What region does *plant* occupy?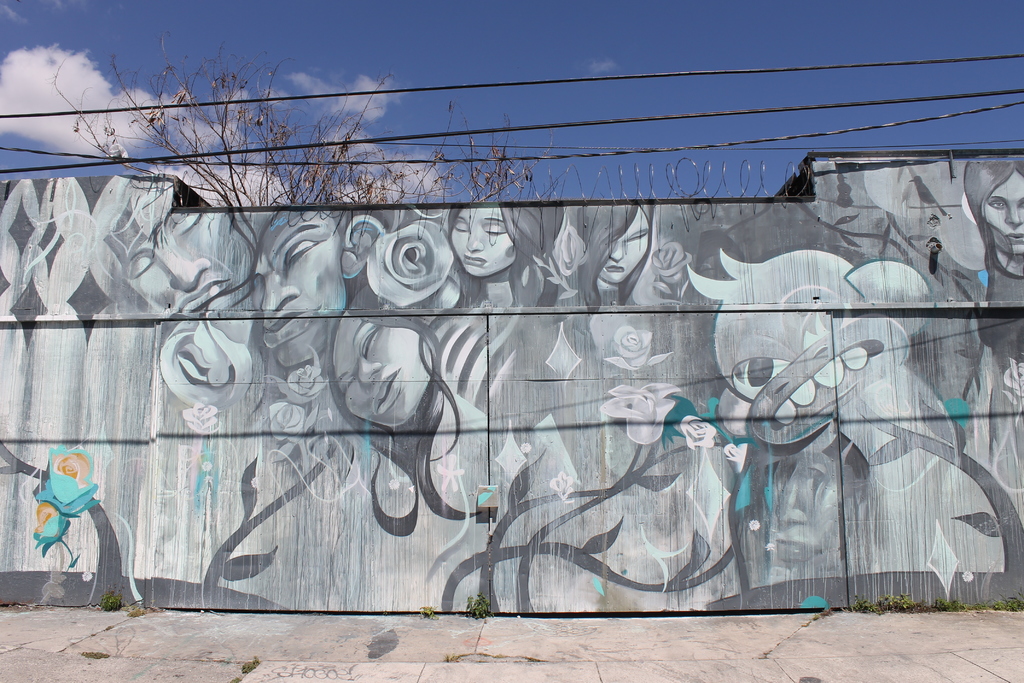
849/591/975/611.
